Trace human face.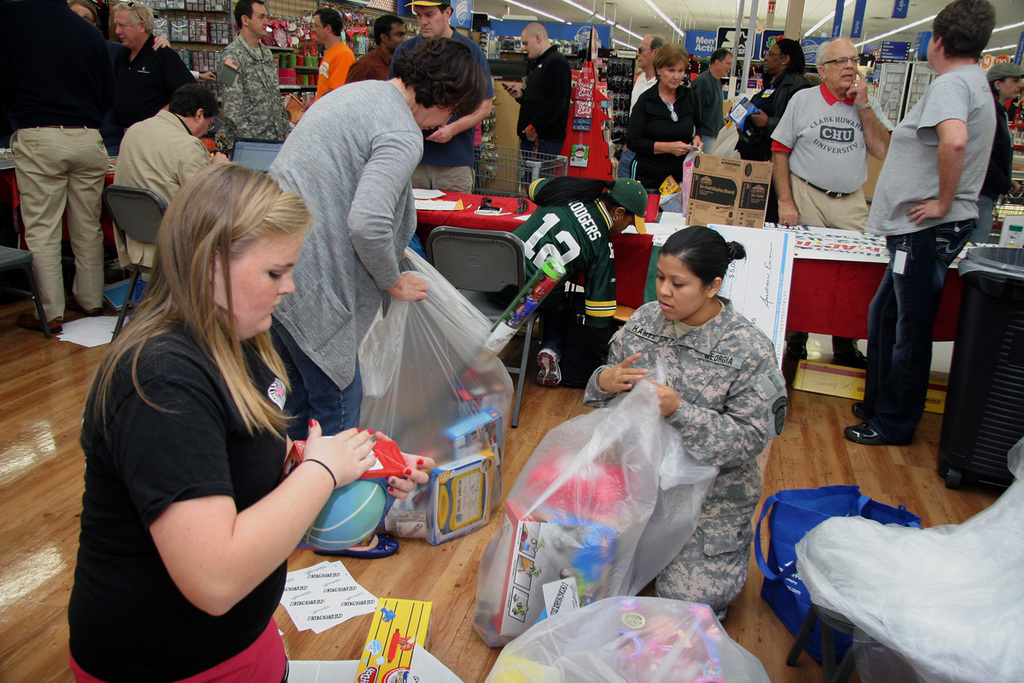
Traced to crop(655, 61, 684, 87).
